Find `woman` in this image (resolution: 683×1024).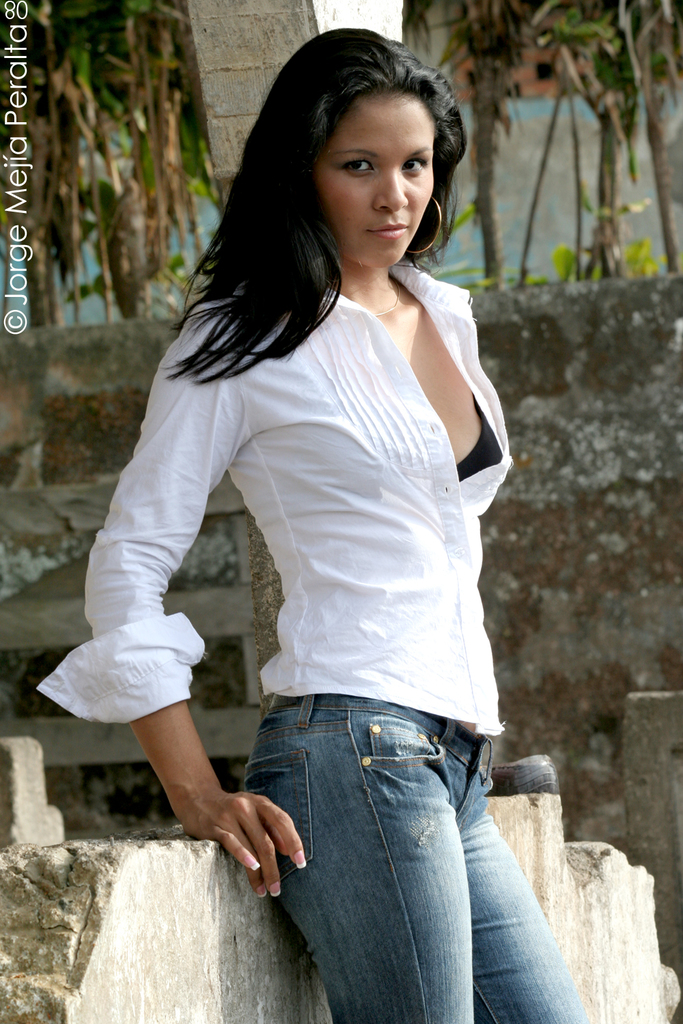
{"left": 40, "top": 25, "right": 586, "bottom": 1023}.
